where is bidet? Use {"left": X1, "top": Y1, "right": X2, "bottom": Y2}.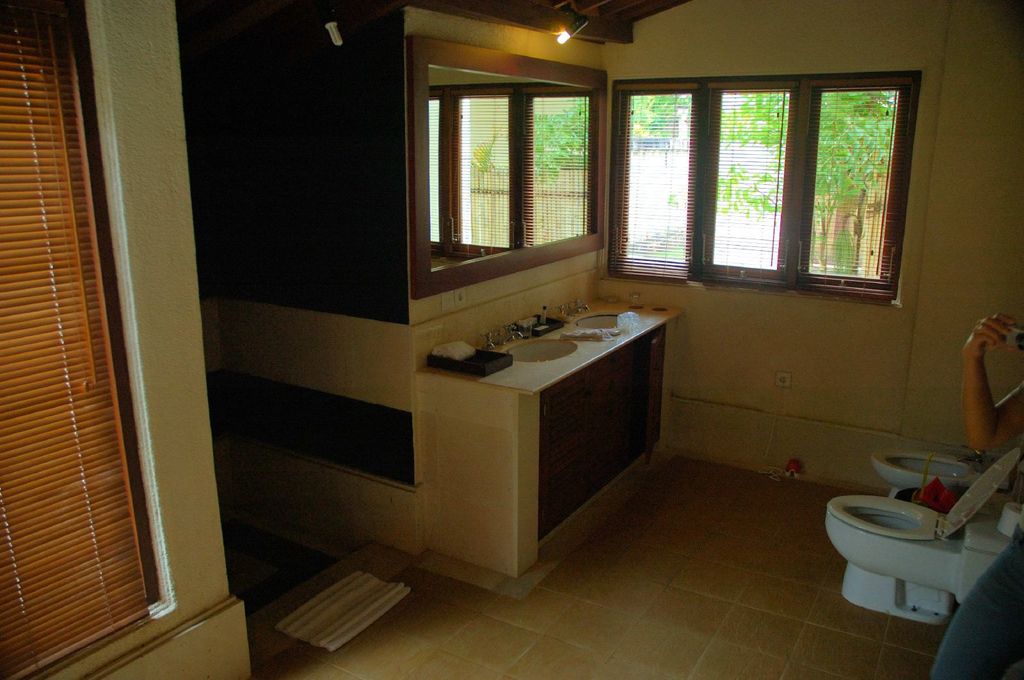
{"left": 871, "top": 455, "right": 979, "bottom": 496}.
